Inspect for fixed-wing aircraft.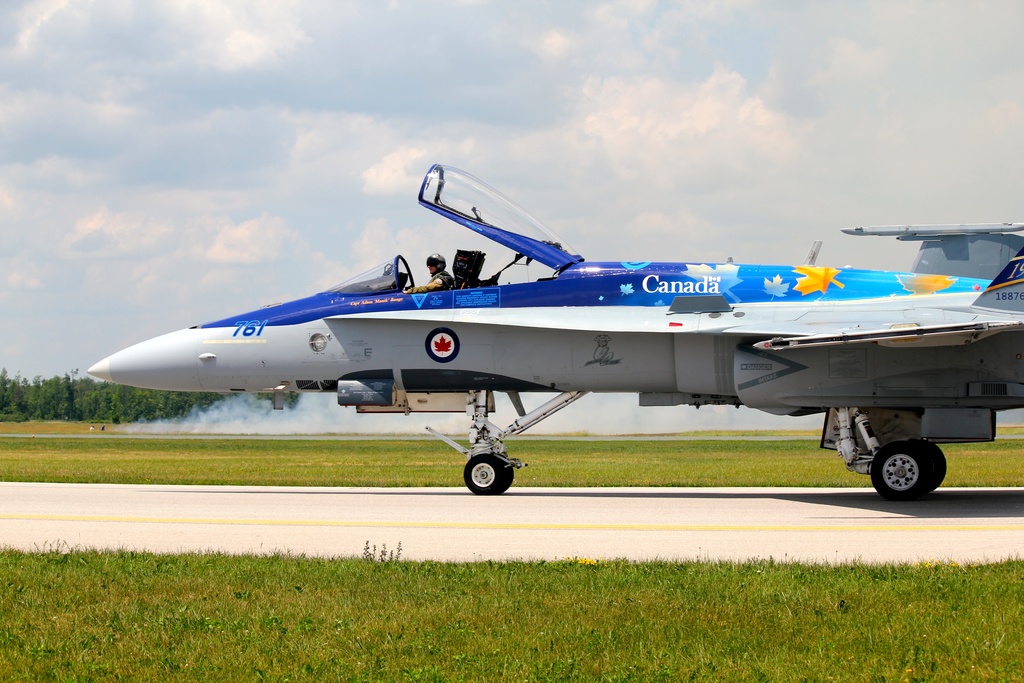
Inspection: bbox=(86, 157, 1023, 496).
